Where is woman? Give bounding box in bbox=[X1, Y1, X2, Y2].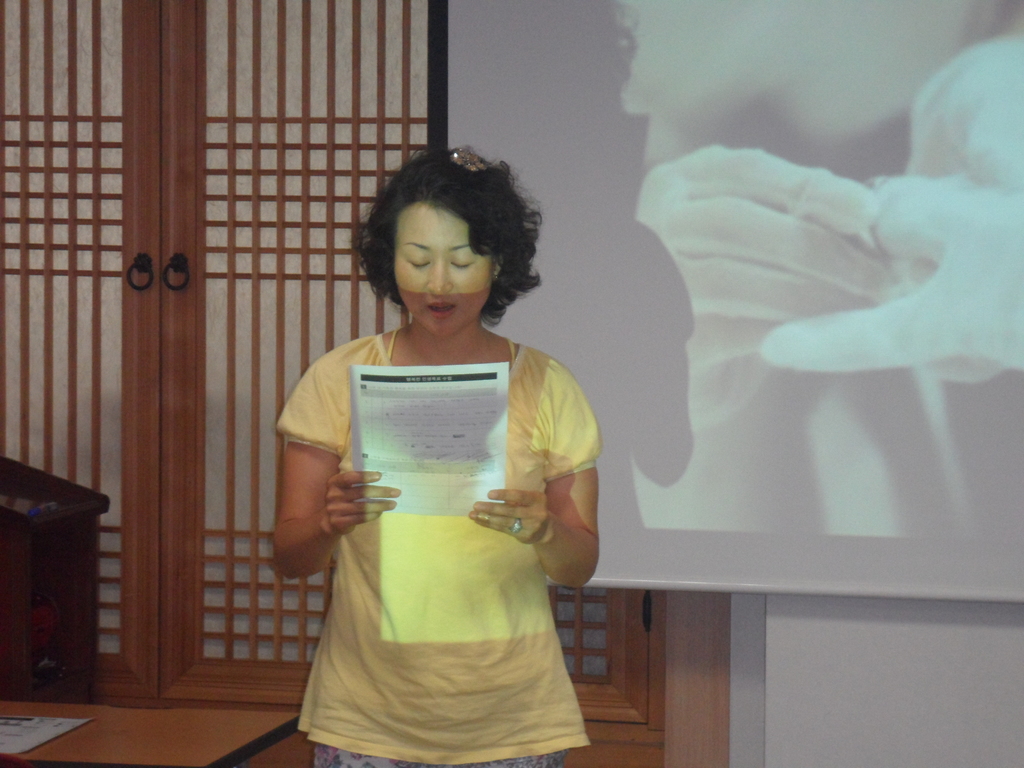
bbox=[261, 157, 610, 765].
